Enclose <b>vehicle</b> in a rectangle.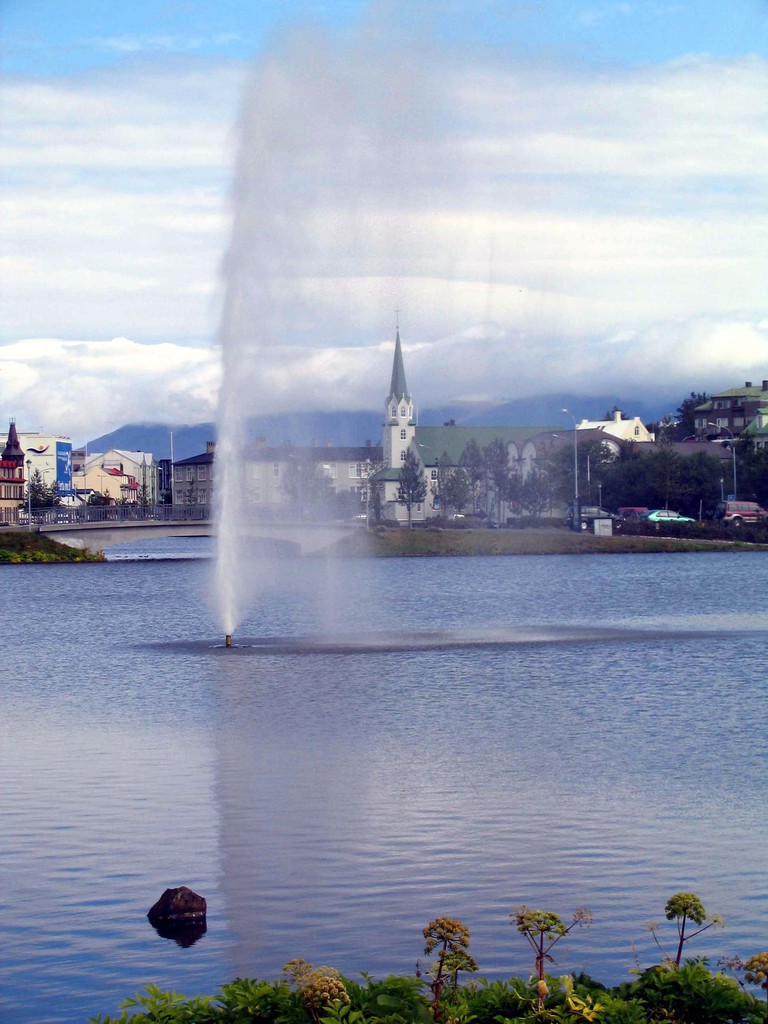
pyautogui.locateOnScreen(618, 504, 646, 525).
